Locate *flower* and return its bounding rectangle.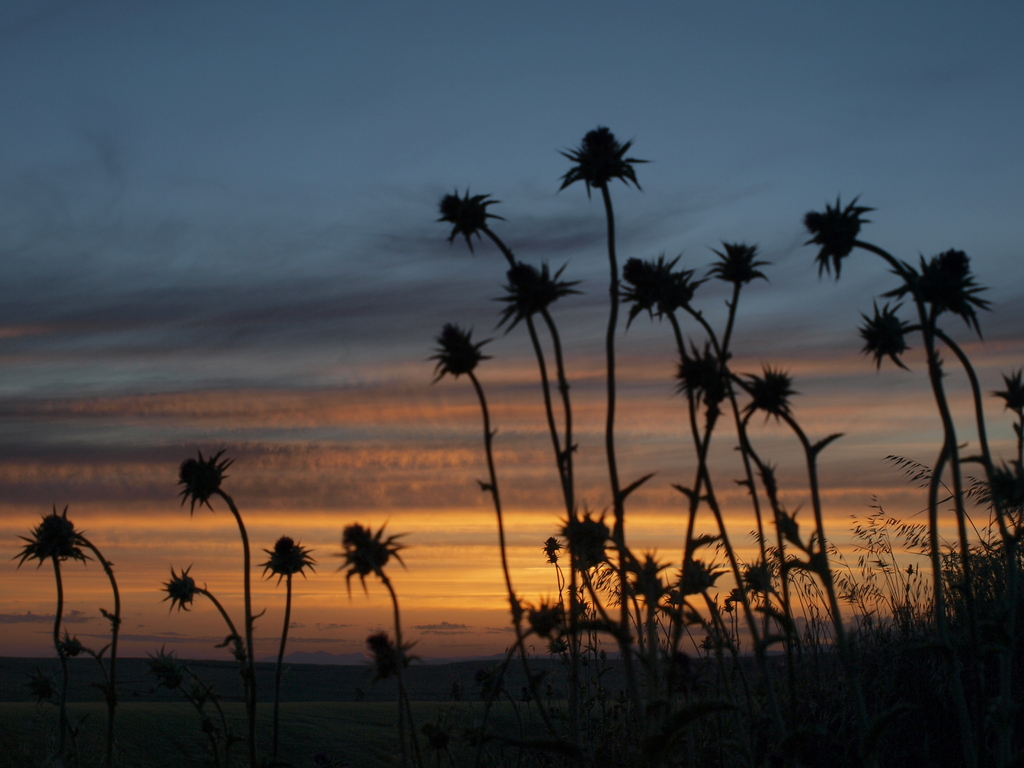
739/361/805/431.
